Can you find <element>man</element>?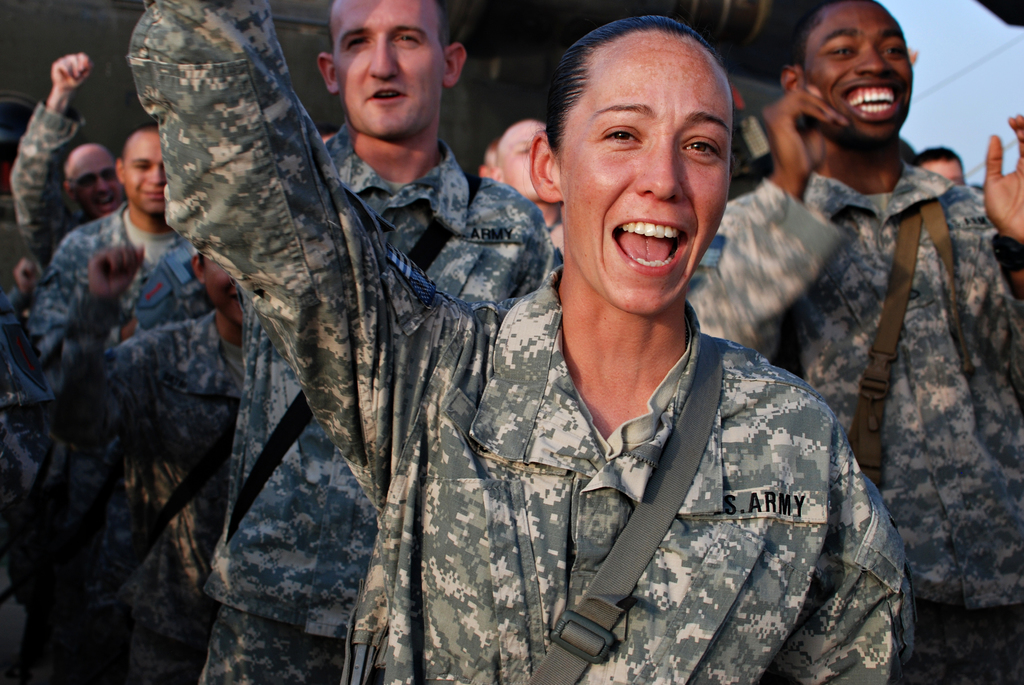
Yes, bounding box: <box>204,0,559,684</box>.
